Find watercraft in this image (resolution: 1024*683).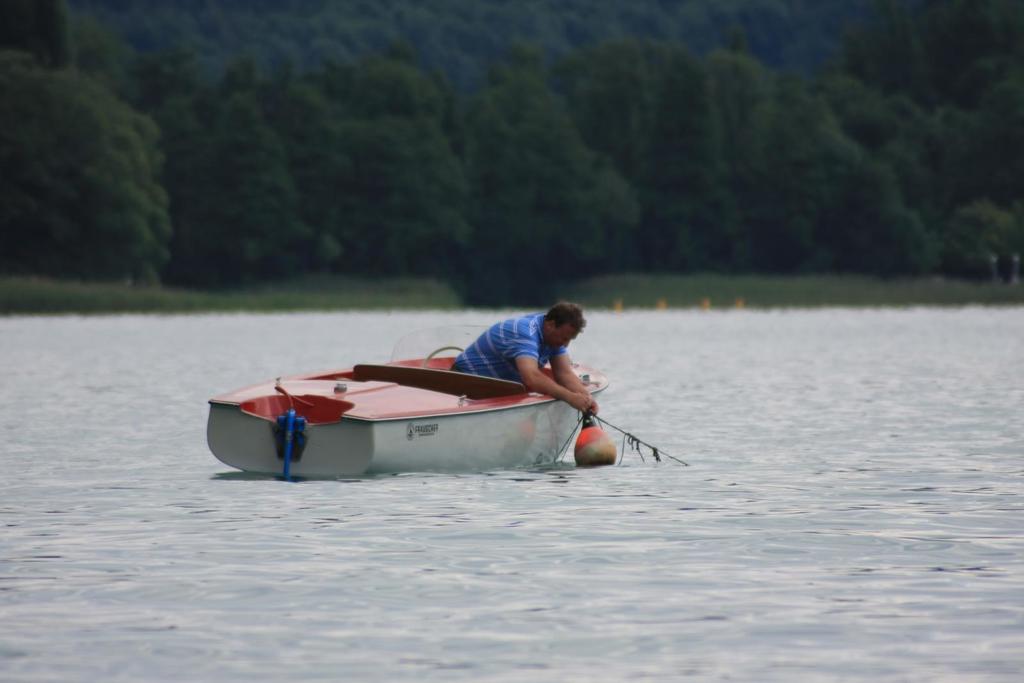
(x1=230, y1=346, x2=633, y2=479).
